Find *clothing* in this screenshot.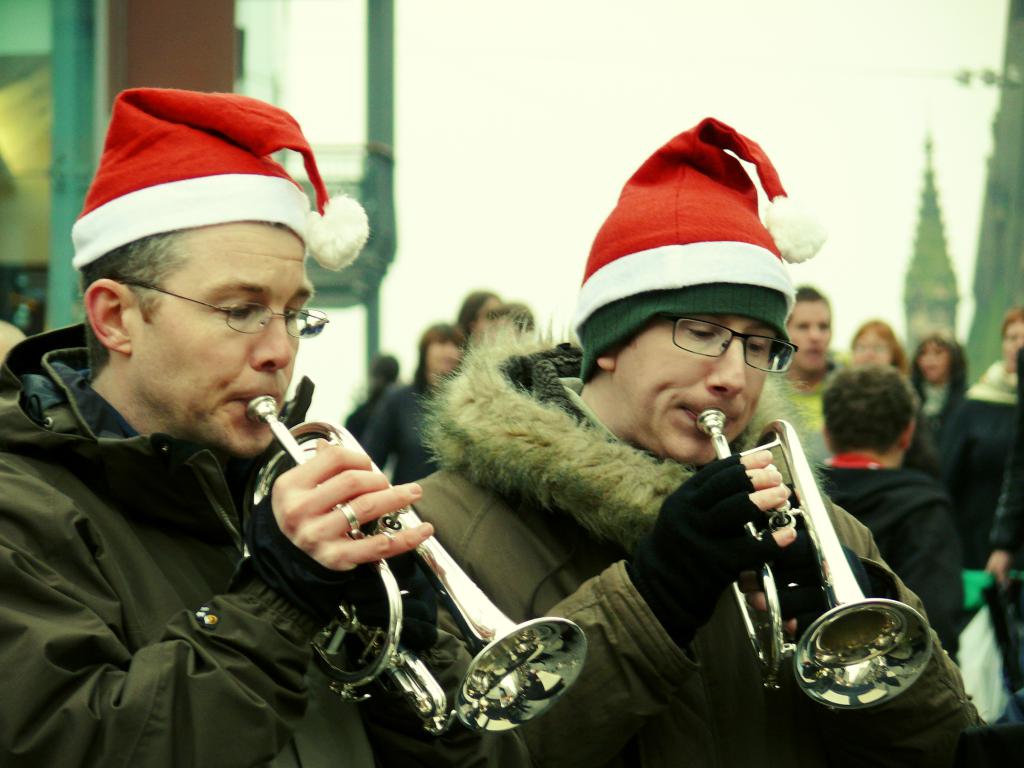
The bounding box for *clothing* is [397, 308, 984, 767].
